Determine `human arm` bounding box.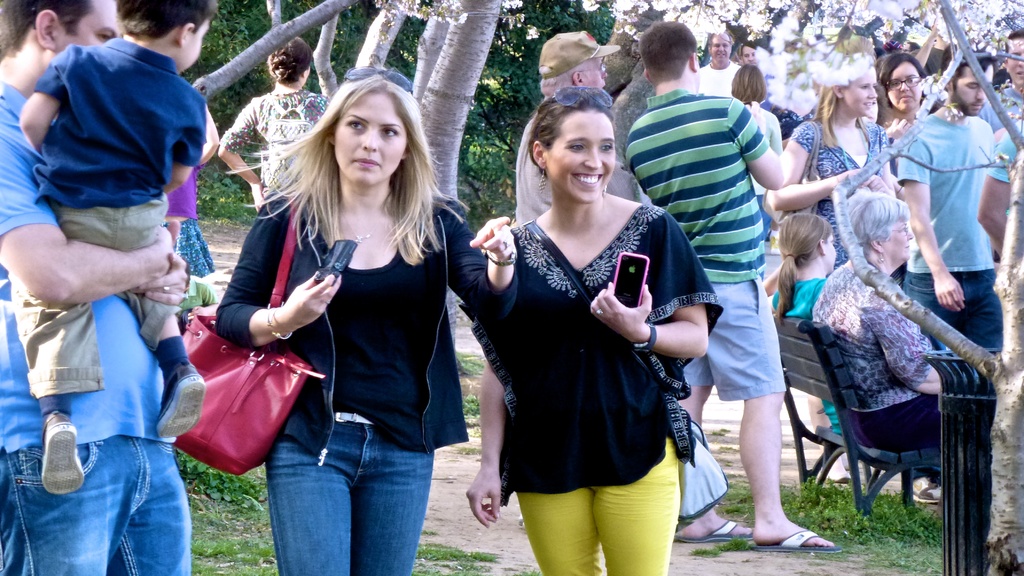
Determined: 725, 95, 791, 195.
